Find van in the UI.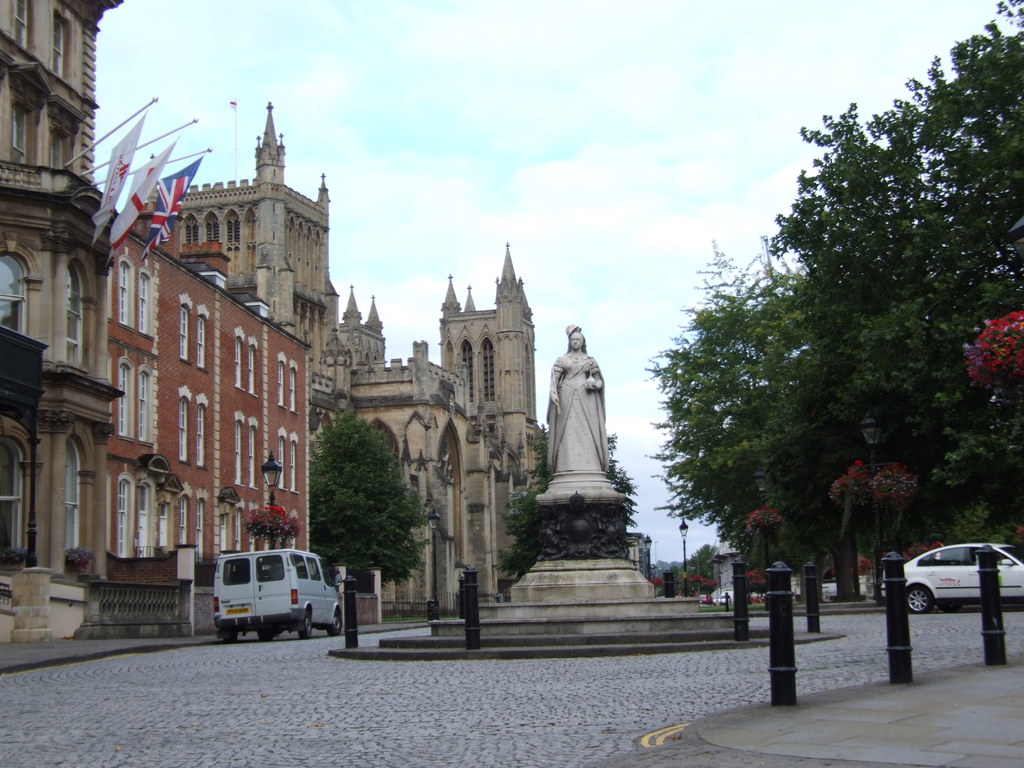
UI element at [212,545,343,646].
